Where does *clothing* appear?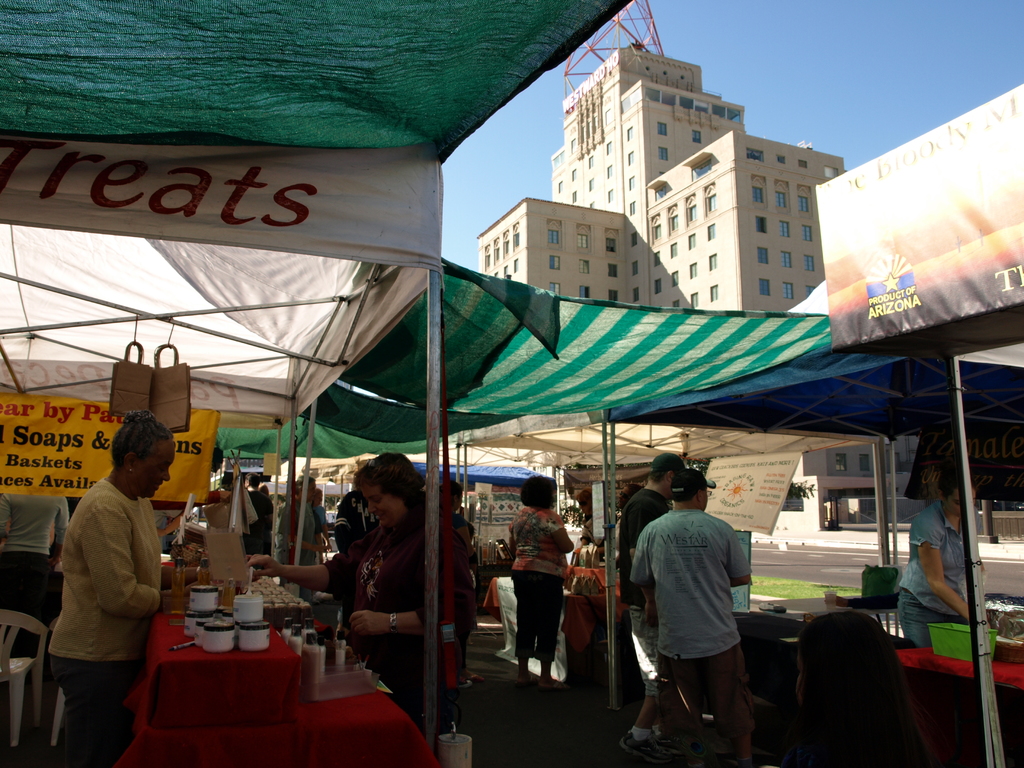
Appears at [left=316, top=502, right=461, bottom=704].
